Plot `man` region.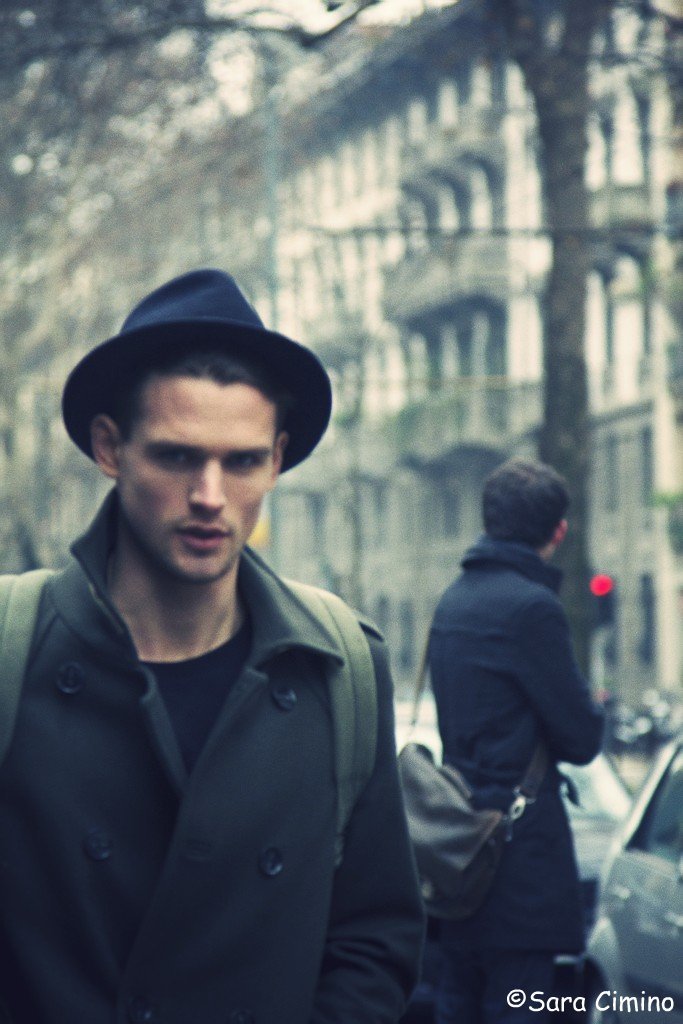
Plotted at x1=421, y1=456, x2=603, y2=1023.
